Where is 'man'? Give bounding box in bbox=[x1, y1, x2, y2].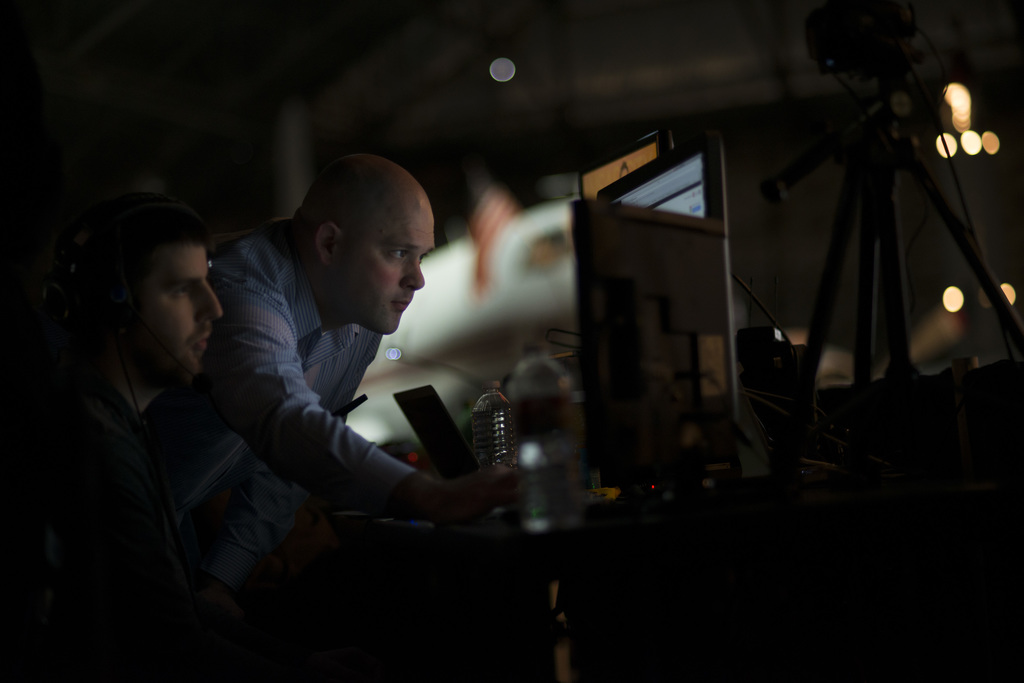
bbox=[221, 144, 556, 682].
